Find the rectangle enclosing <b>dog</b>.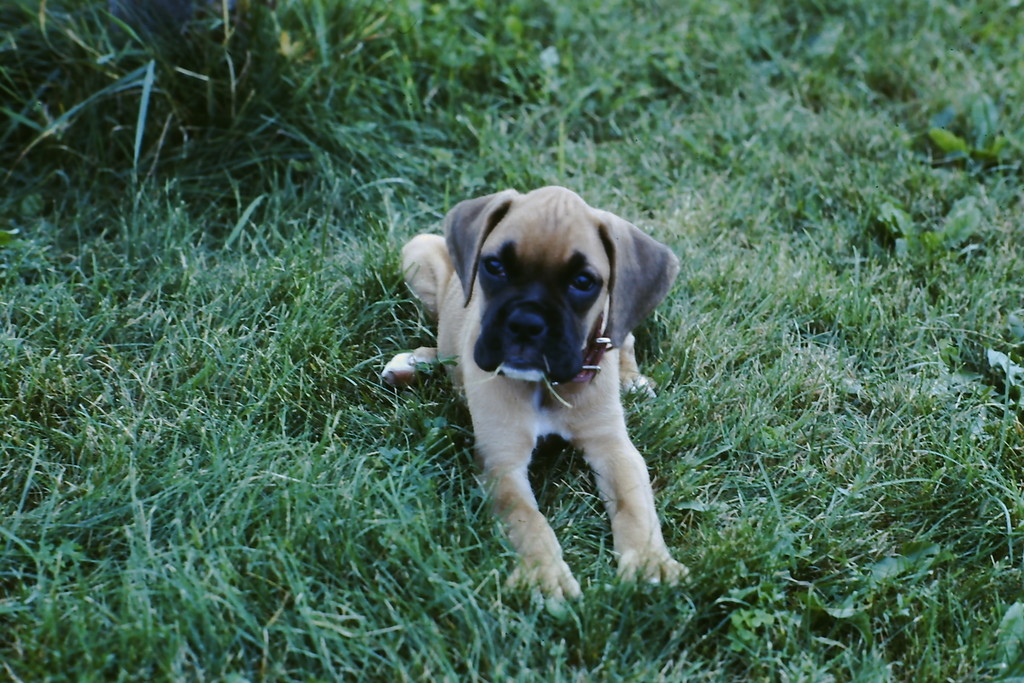
select_region(381, 188, 685, 604).
